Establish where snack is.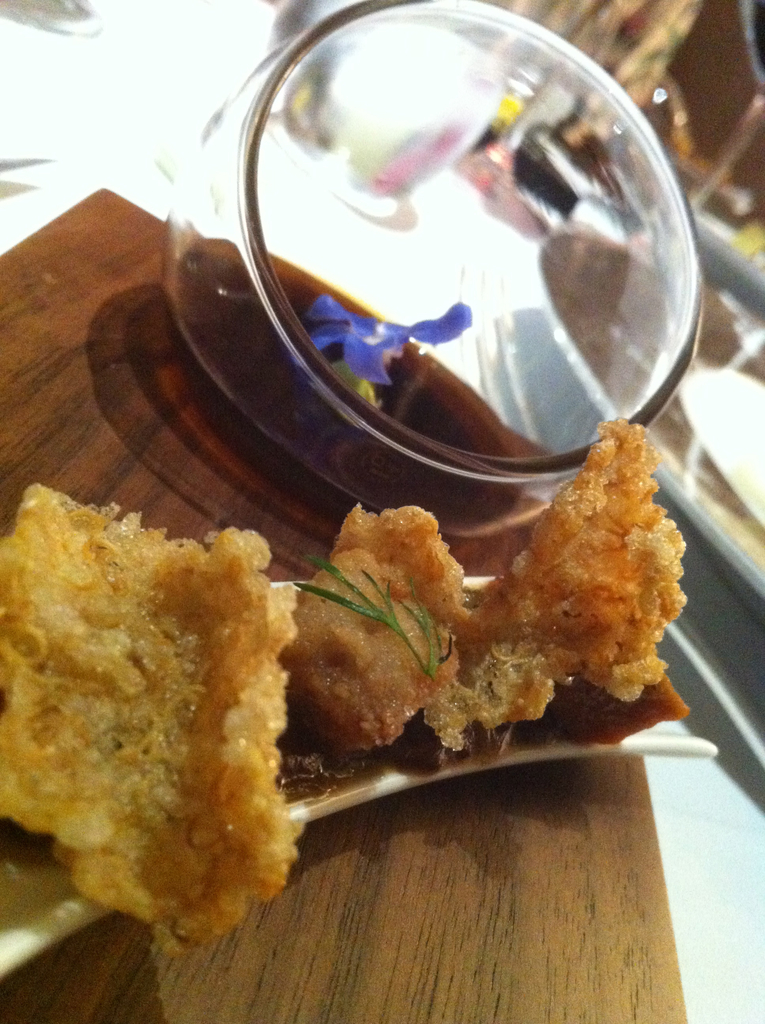
Established at 0 477 310 958.
